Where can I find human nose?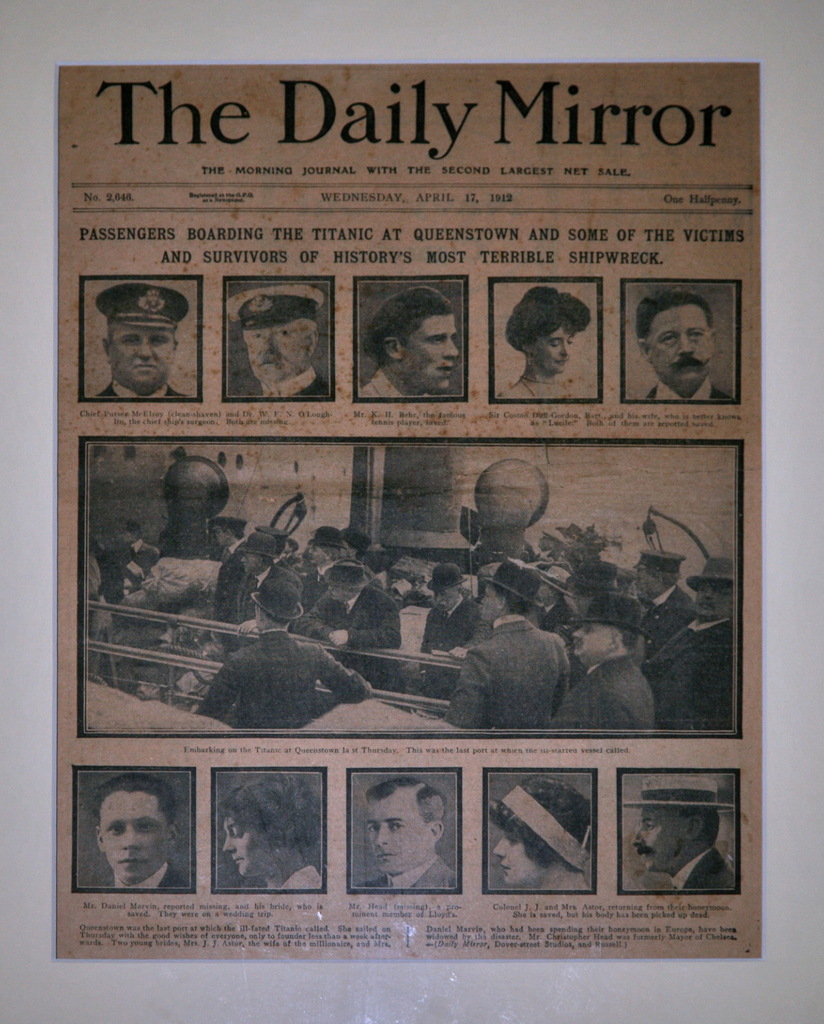
You can find it at box(632, 827, 643, 850).
